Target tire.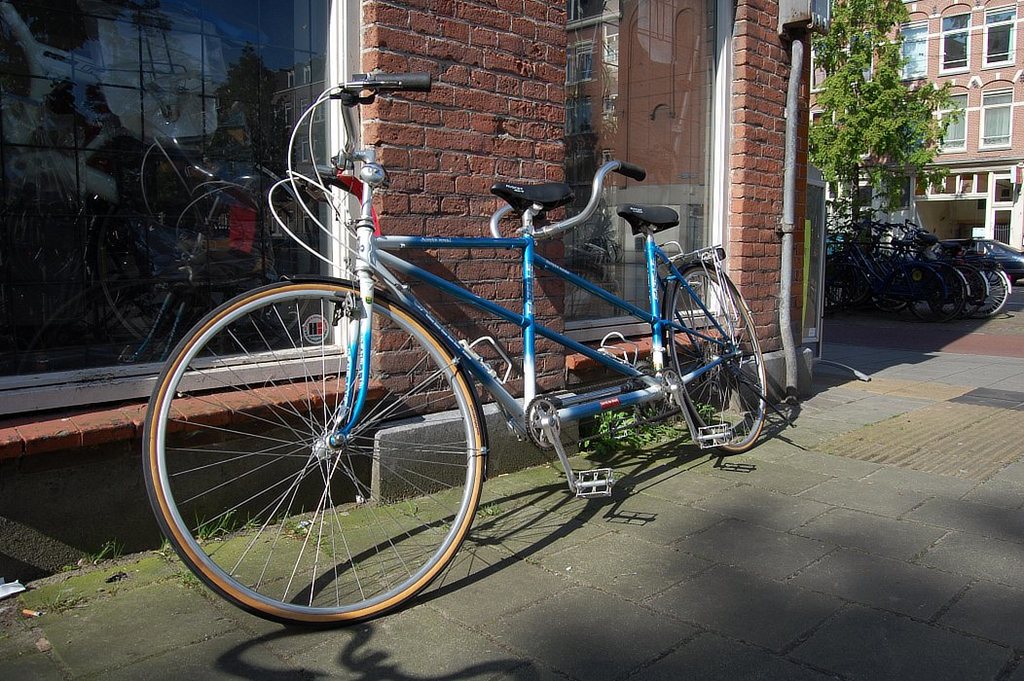
Target region: (906,262,945,321).
